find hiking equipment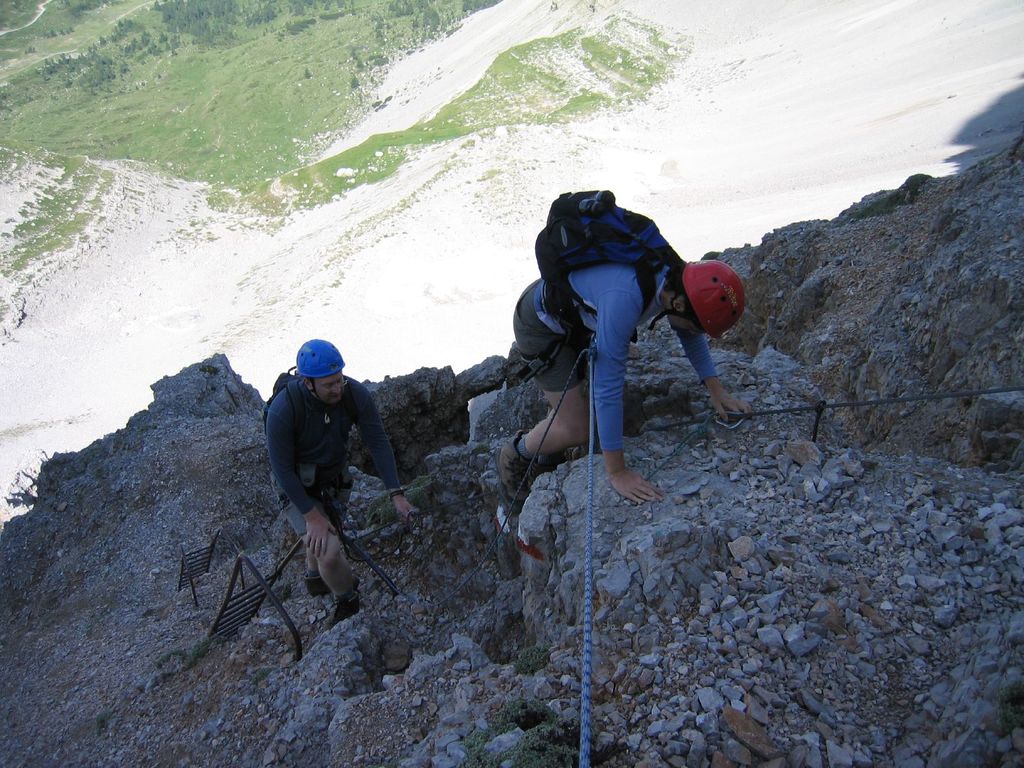
<box>293,335,345,403</box>
